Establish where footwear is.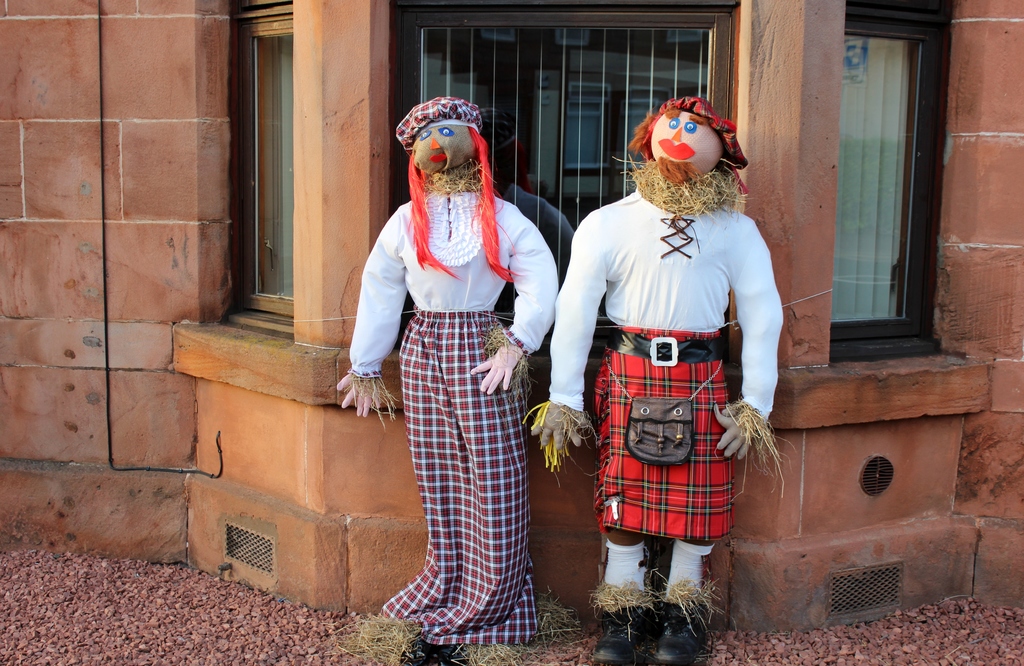
Established at BBox(593, 605, 646, 665).
